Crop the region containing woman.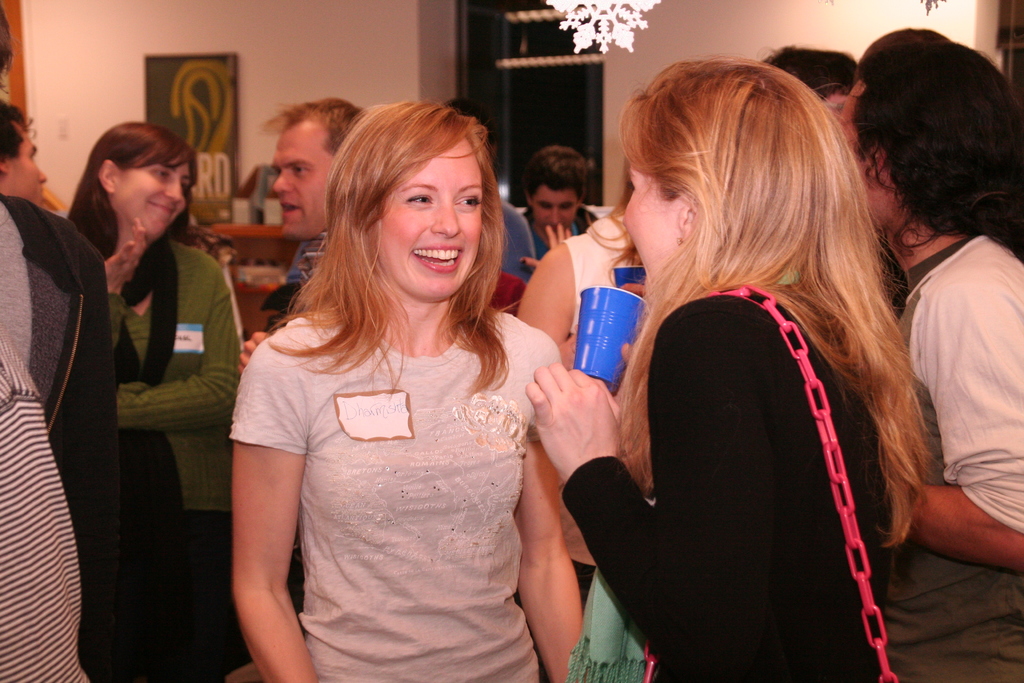
Crop region: 61:122:243:607.
